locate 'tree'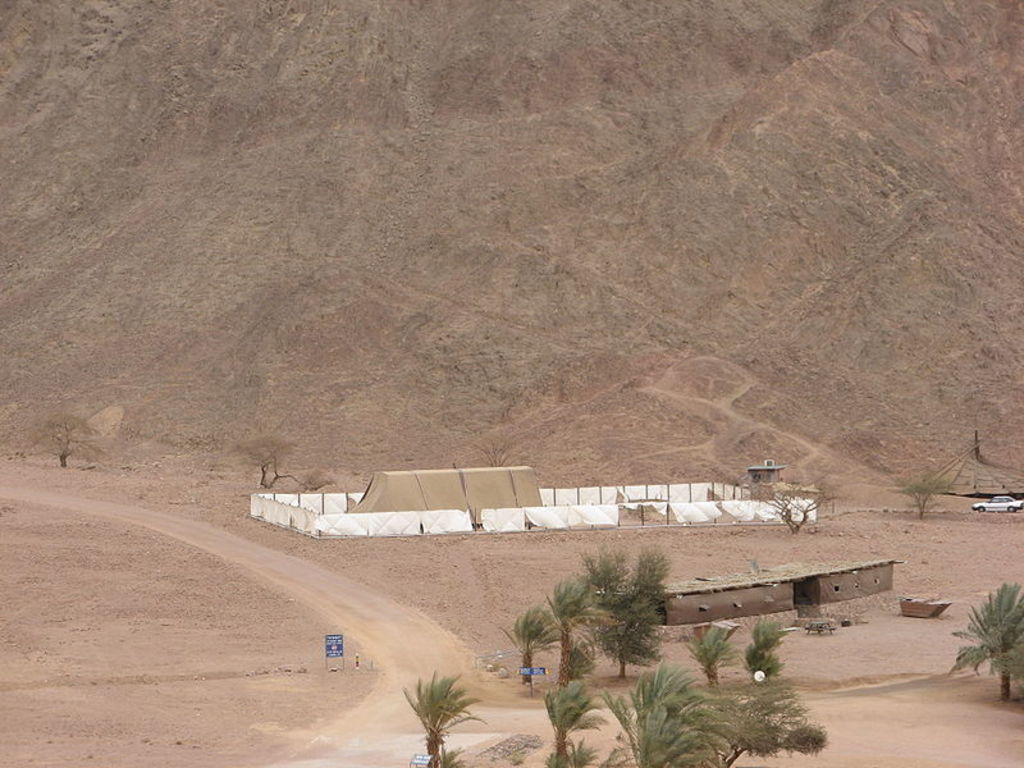
<region>230, 429, 297, 489</region>
